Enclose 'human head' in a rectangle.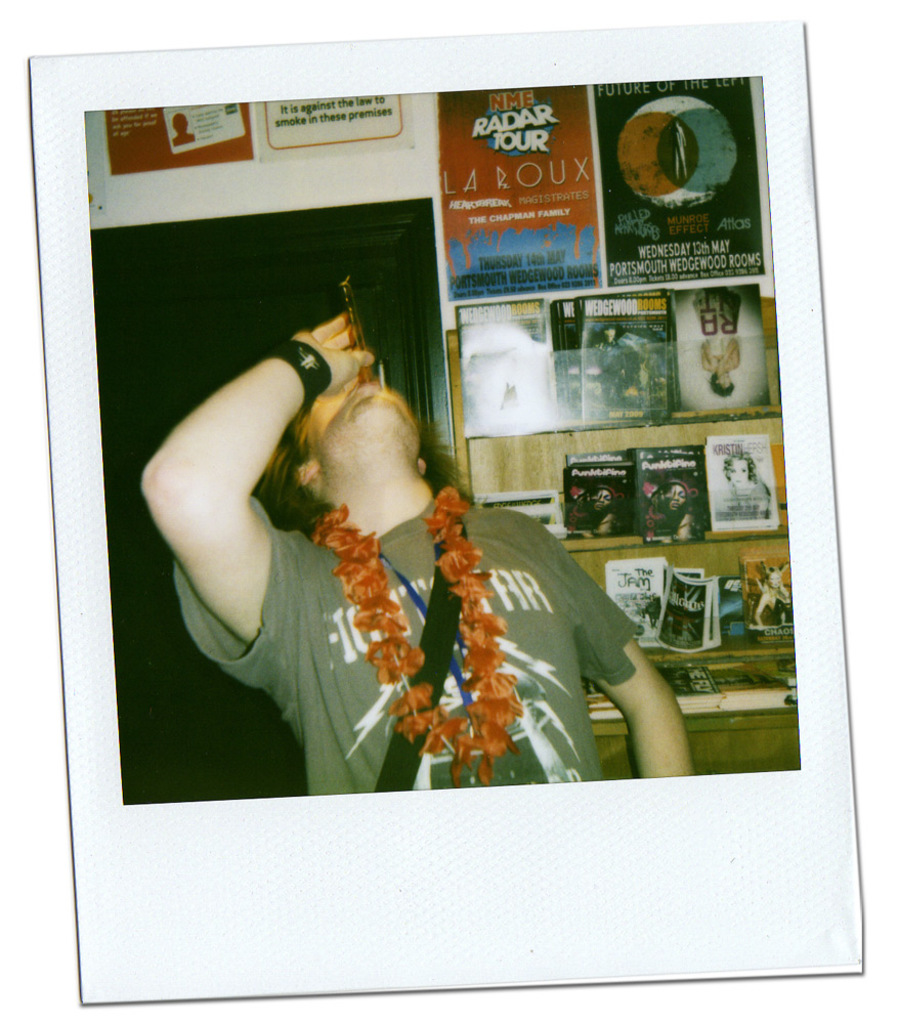
x1=595 y1=487 x2=613 y2=510.
